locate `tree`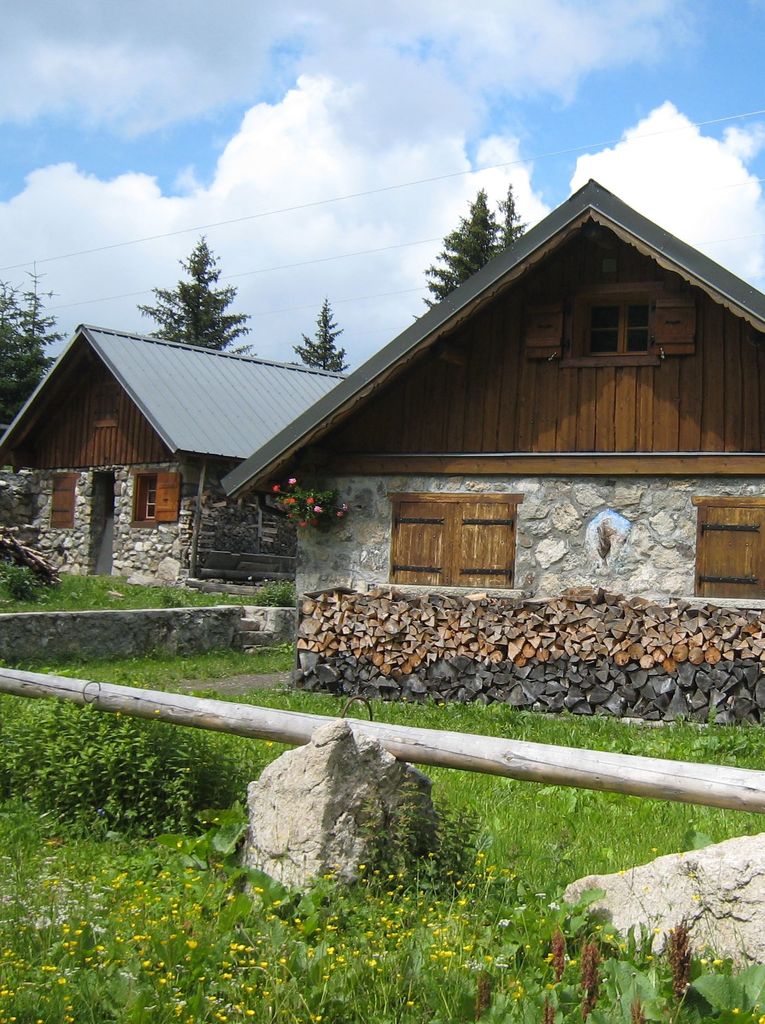
locate(136, 228, 260, 358)
